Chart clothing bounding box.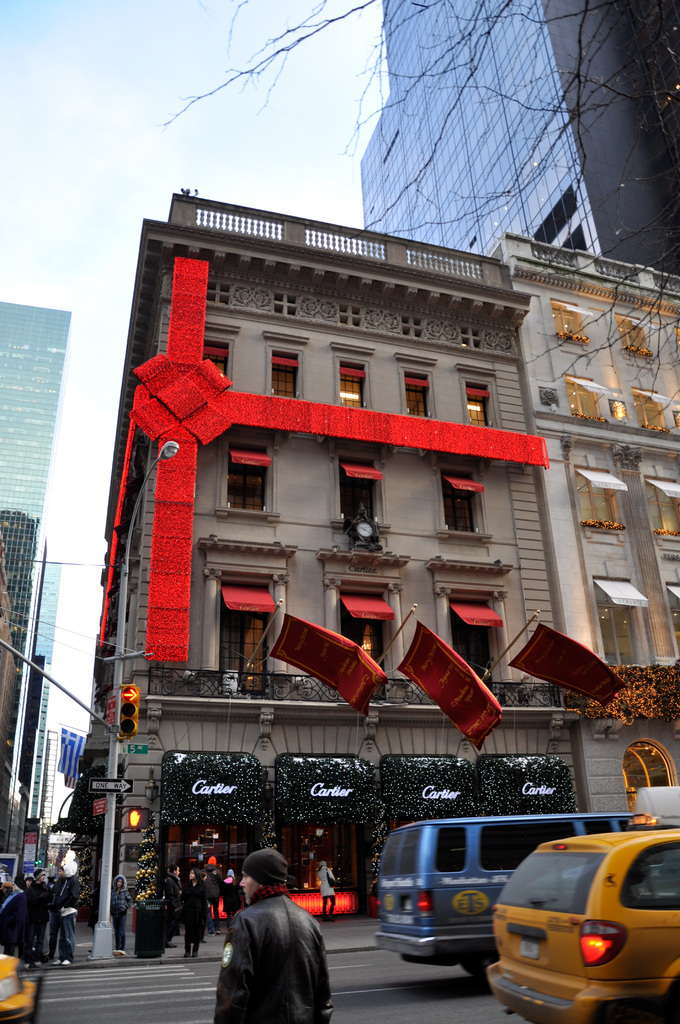
Charted: <region>181, 876, 209, 944</region>.
